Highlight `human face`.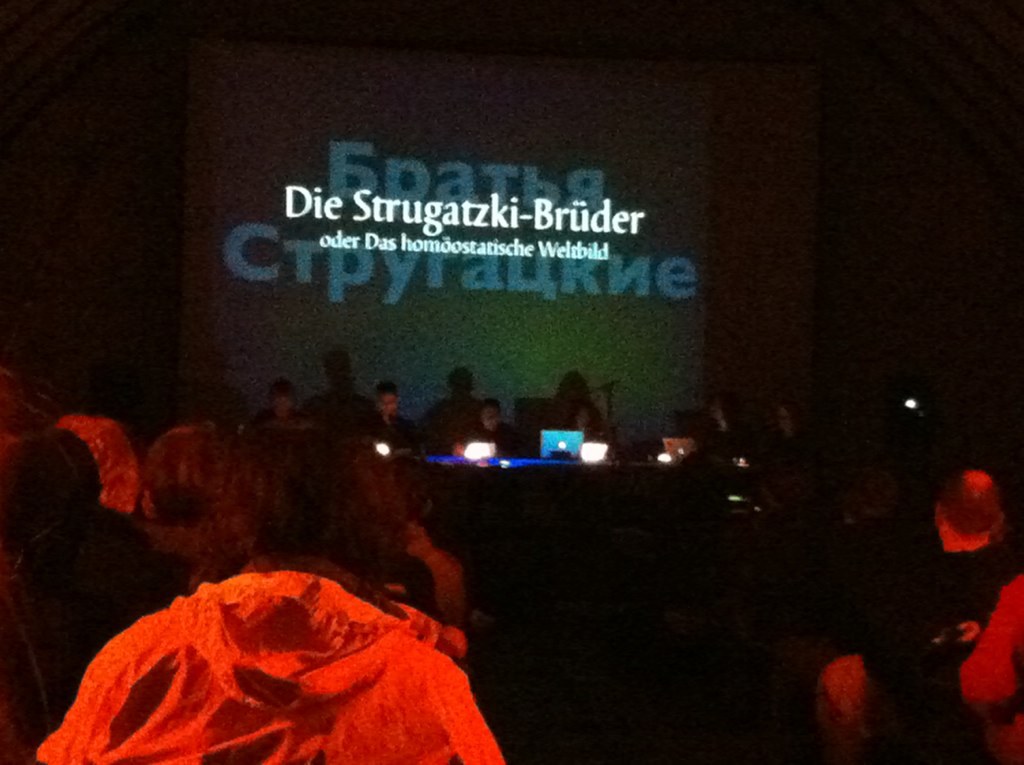
Highlighted region: (x1=481, y1=405, x2=501, y2=433).
